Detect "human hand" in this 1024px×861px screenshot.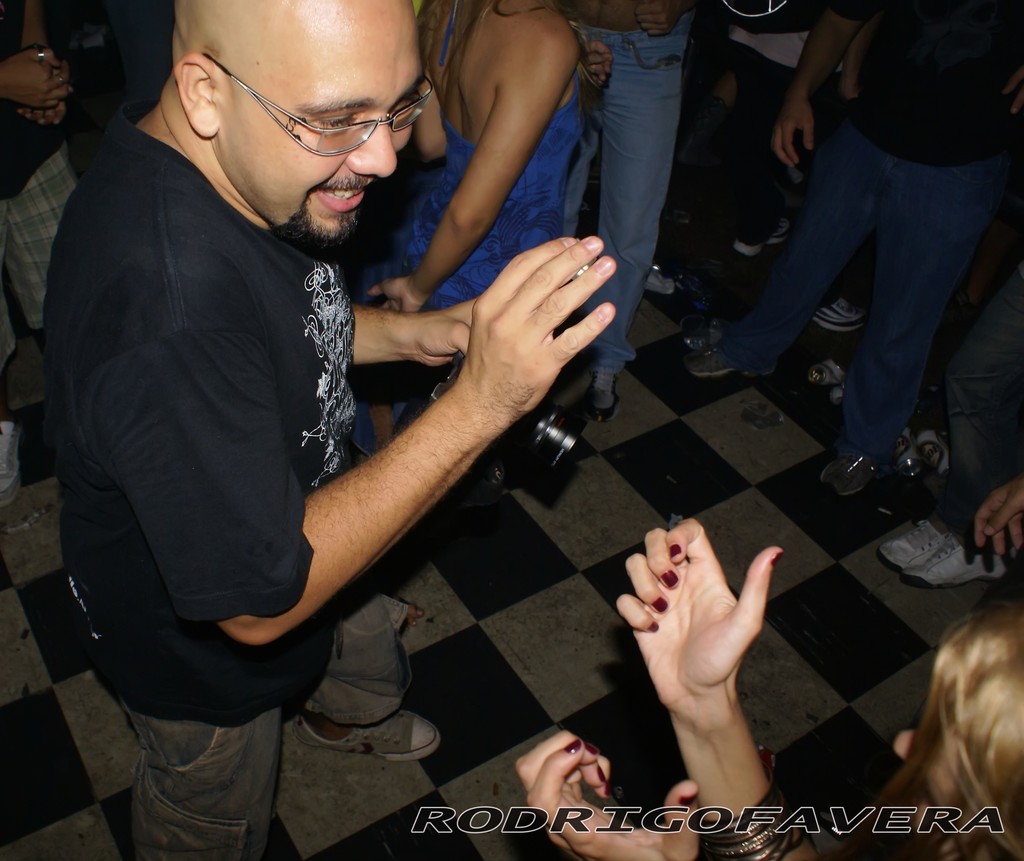
Detection: box(367, 278, 422, 312).
